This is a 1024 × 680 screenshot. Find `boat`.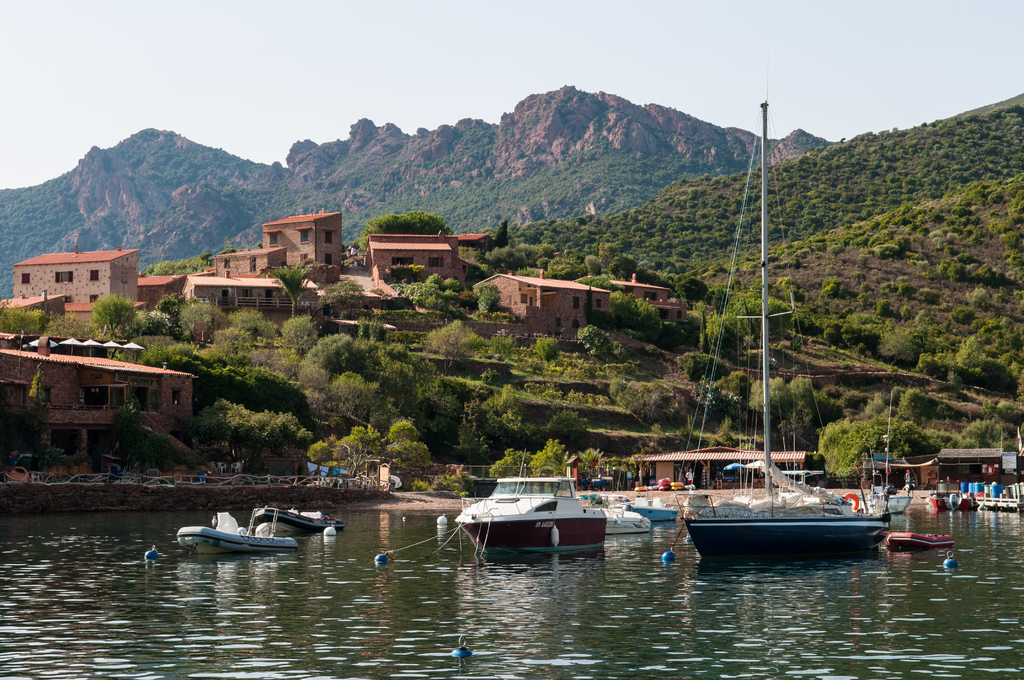
Bounding box: box(173, 506, 295, 548).
